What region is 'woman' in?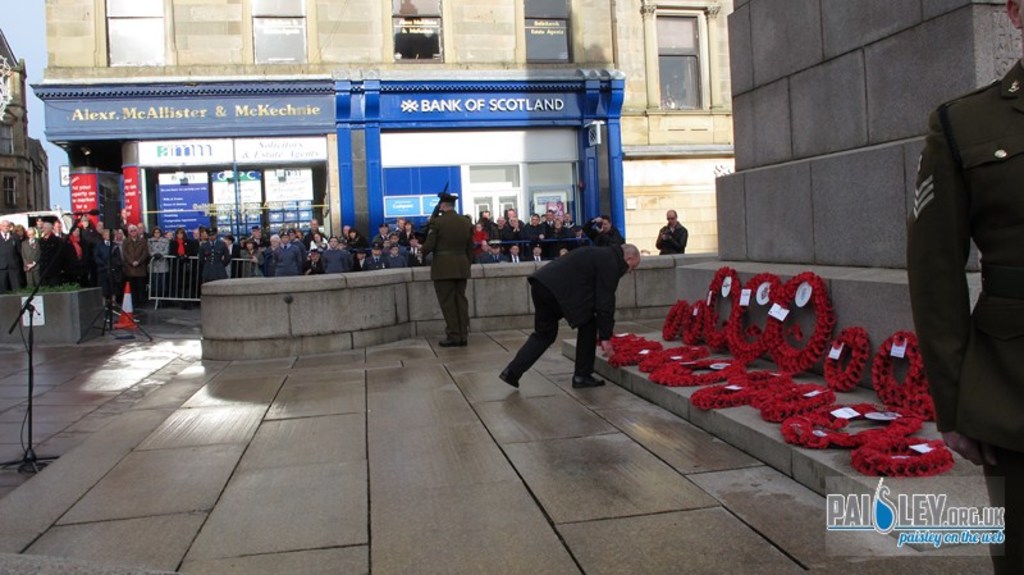
pyautogui.locateOnScreen(60, 225, 88, 284).
